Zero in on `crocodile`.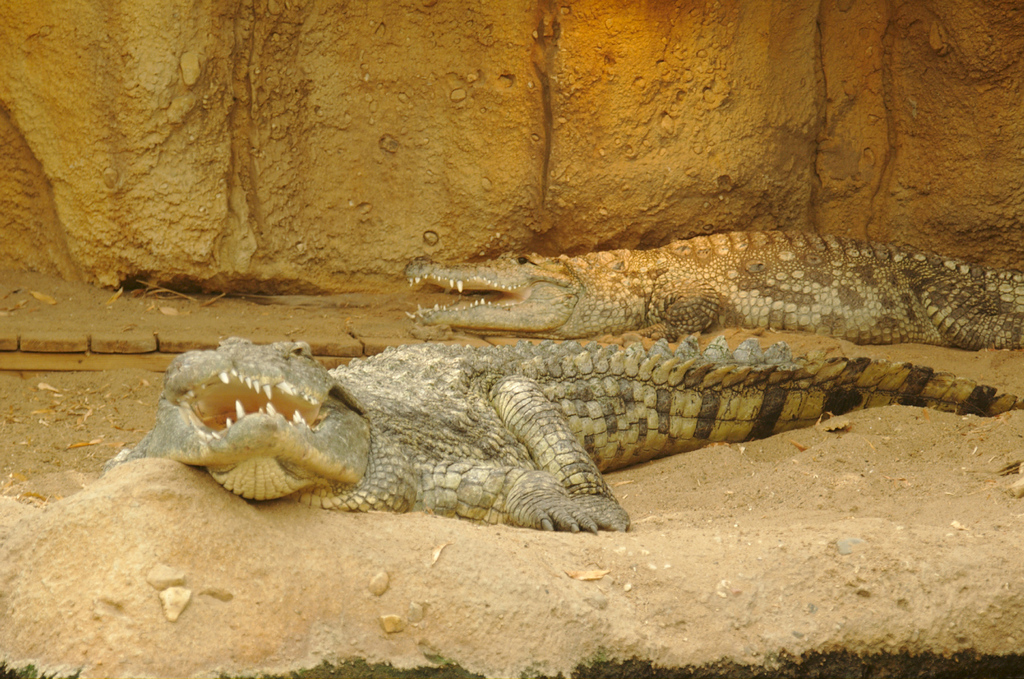
Zeroed in: pyautogui.locateOnScreen(98, 334, 1023, 529).
